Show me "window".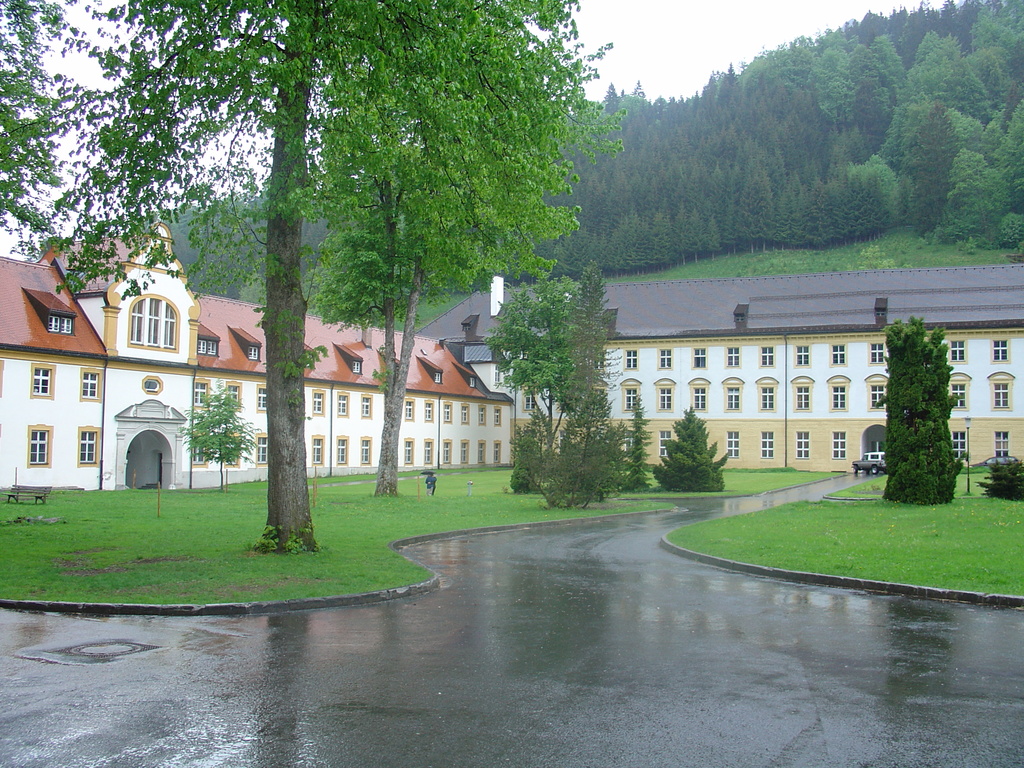
"window" is here: box=[256, 436, 268, 461].
